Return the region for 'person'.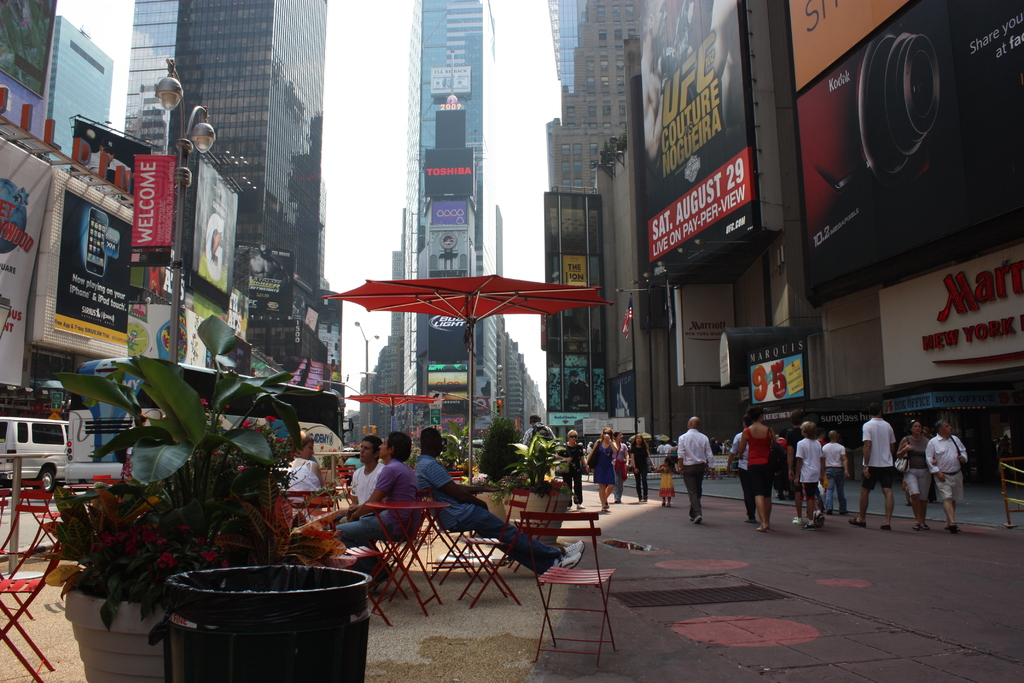
[x1=553, y1=427, x2=586, y2=503].
